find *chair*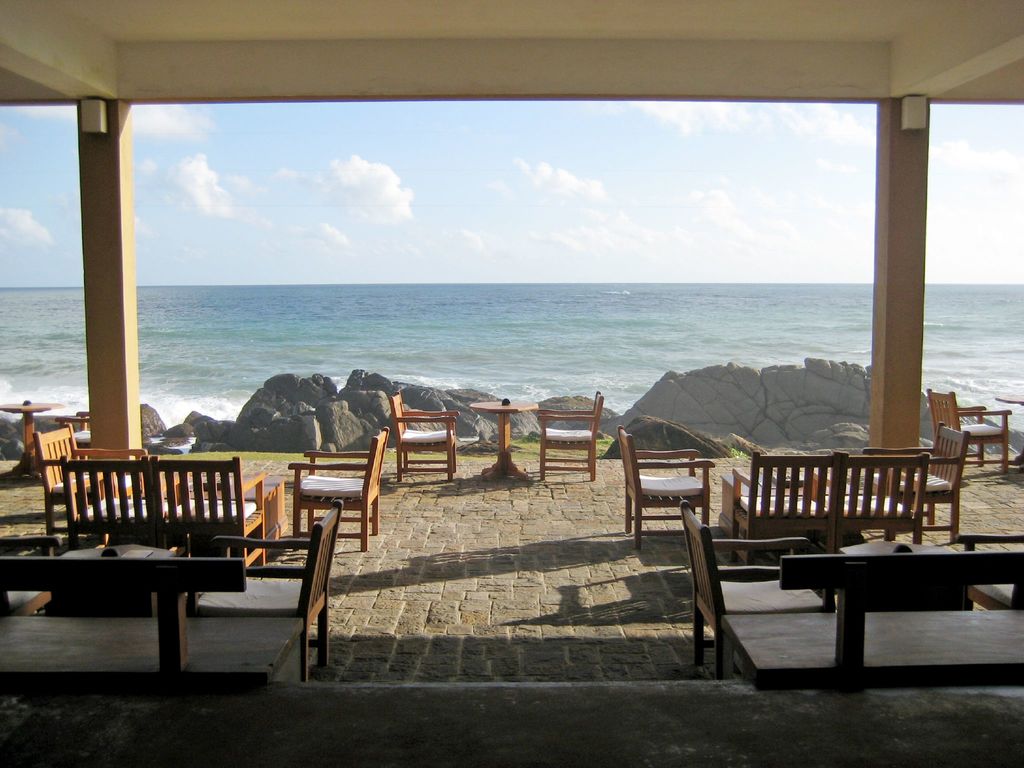
{"left": 35, "top": 420, "right": 148, "bottom": 547}
